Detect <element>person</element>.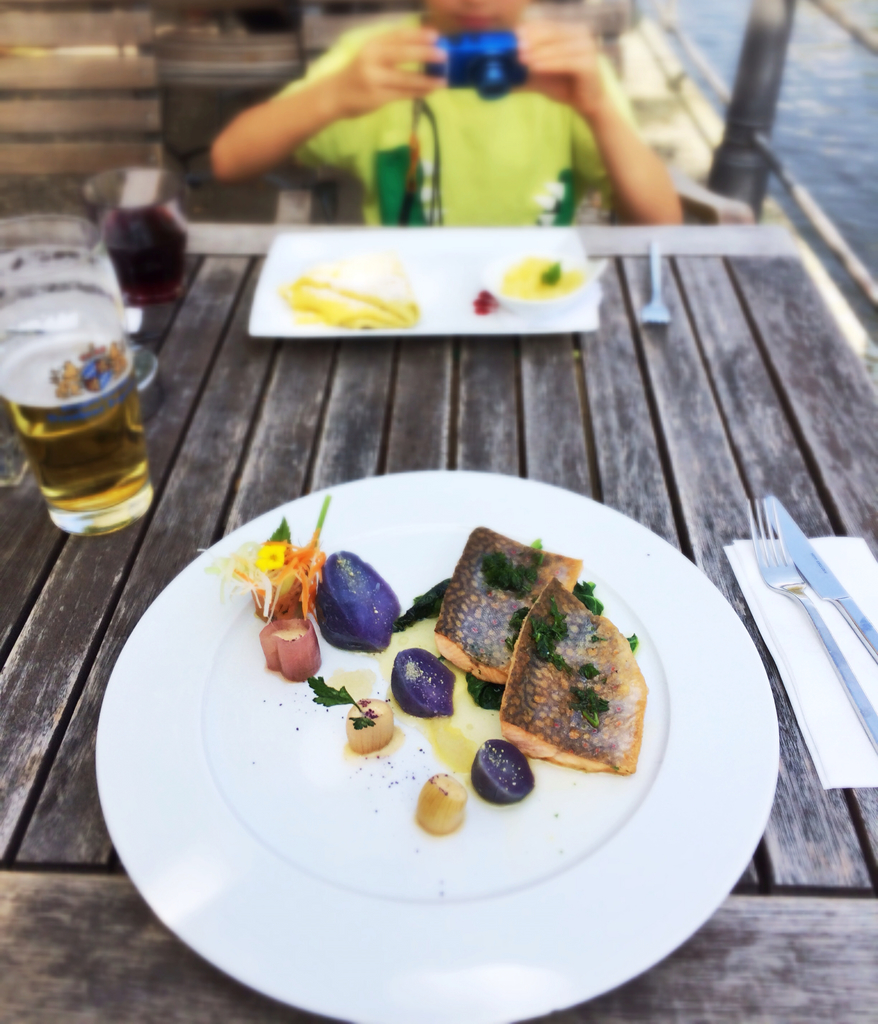
Detected at 139, 0, 761, 233.
